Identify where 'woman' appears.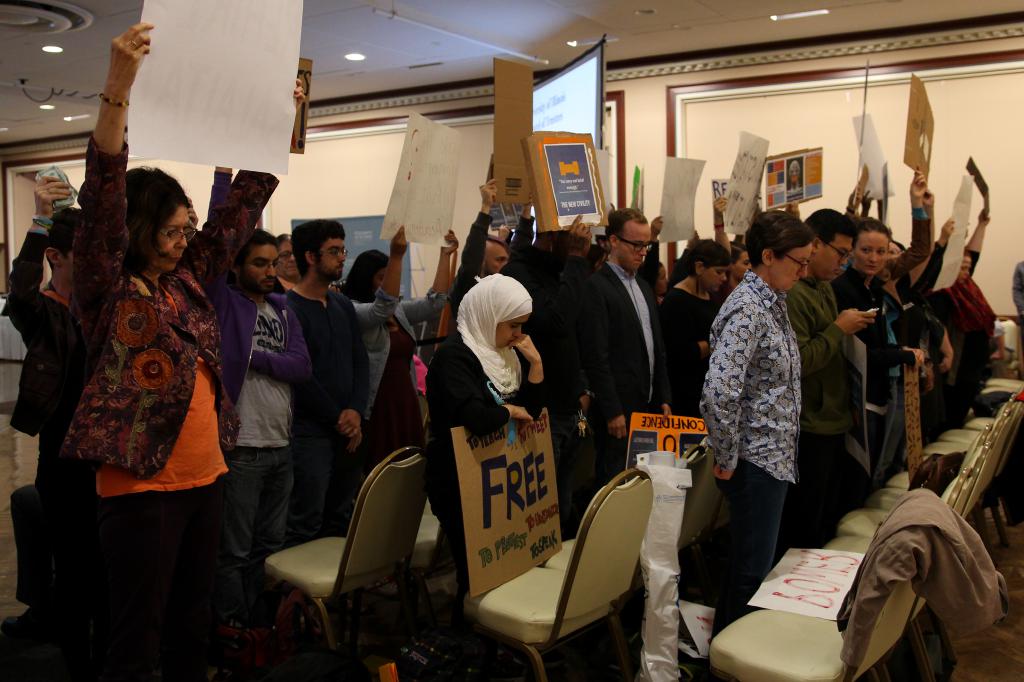
Appears at Rect(716, 182, 759, 311).
